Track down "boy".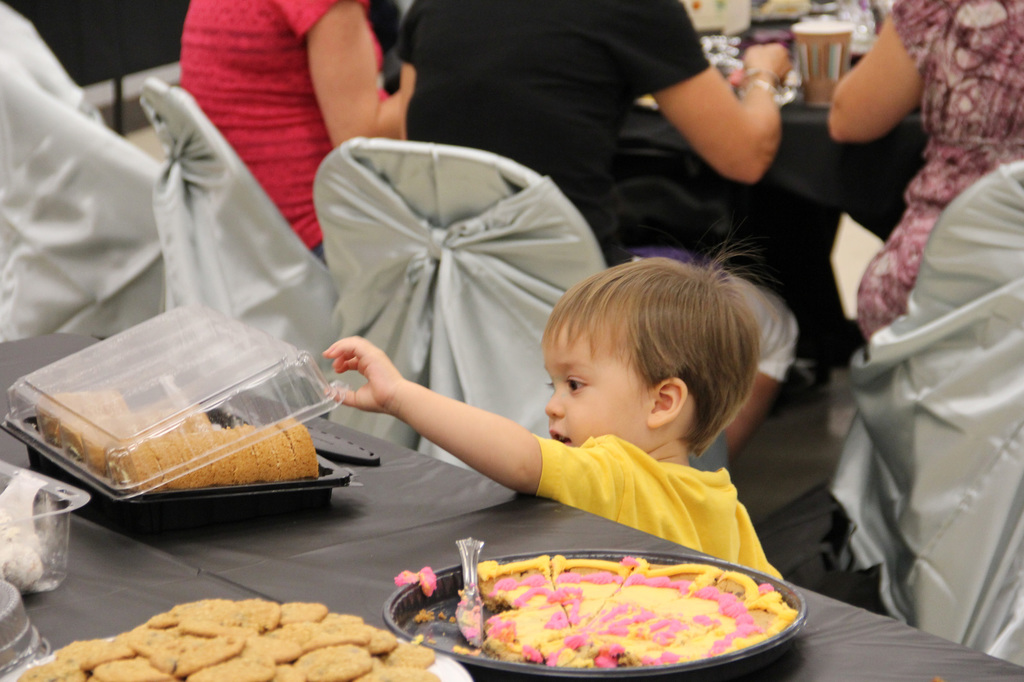
Tracked to bbox=[458, 273, 816, 571].
